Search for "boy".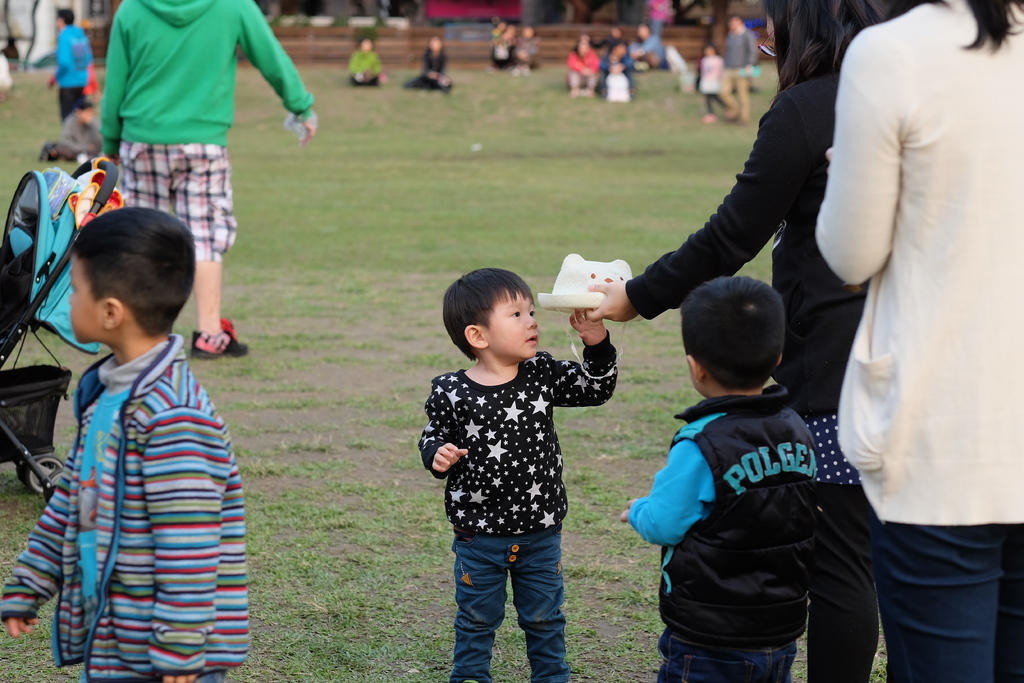
Found at locate(18, 186, 247, 682).
